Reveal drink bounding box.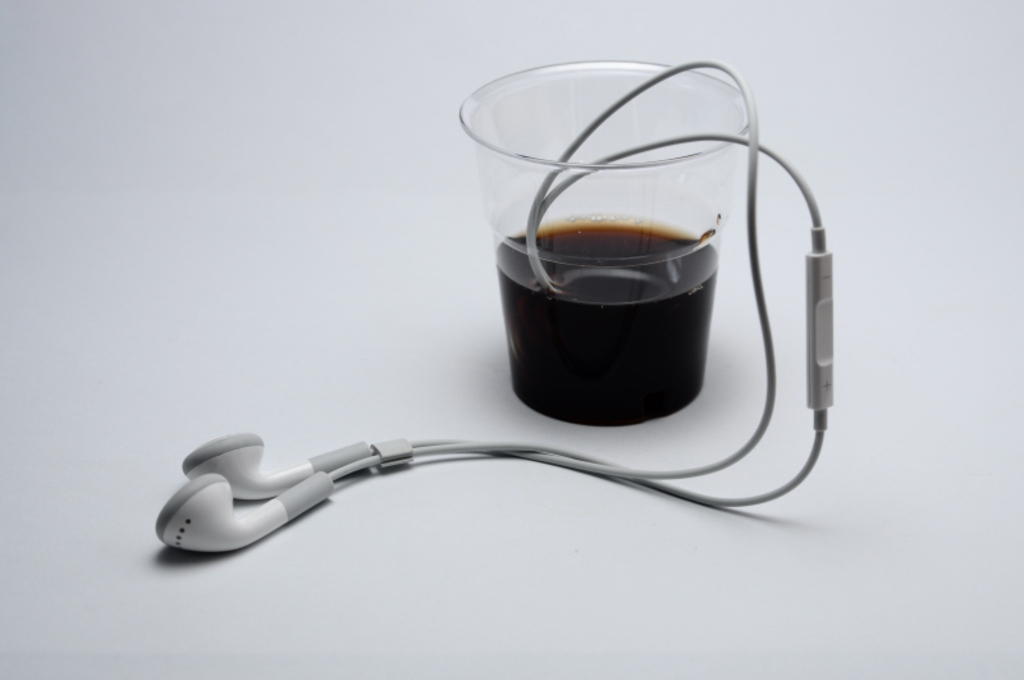
Revealed: 492:207:714:428.
